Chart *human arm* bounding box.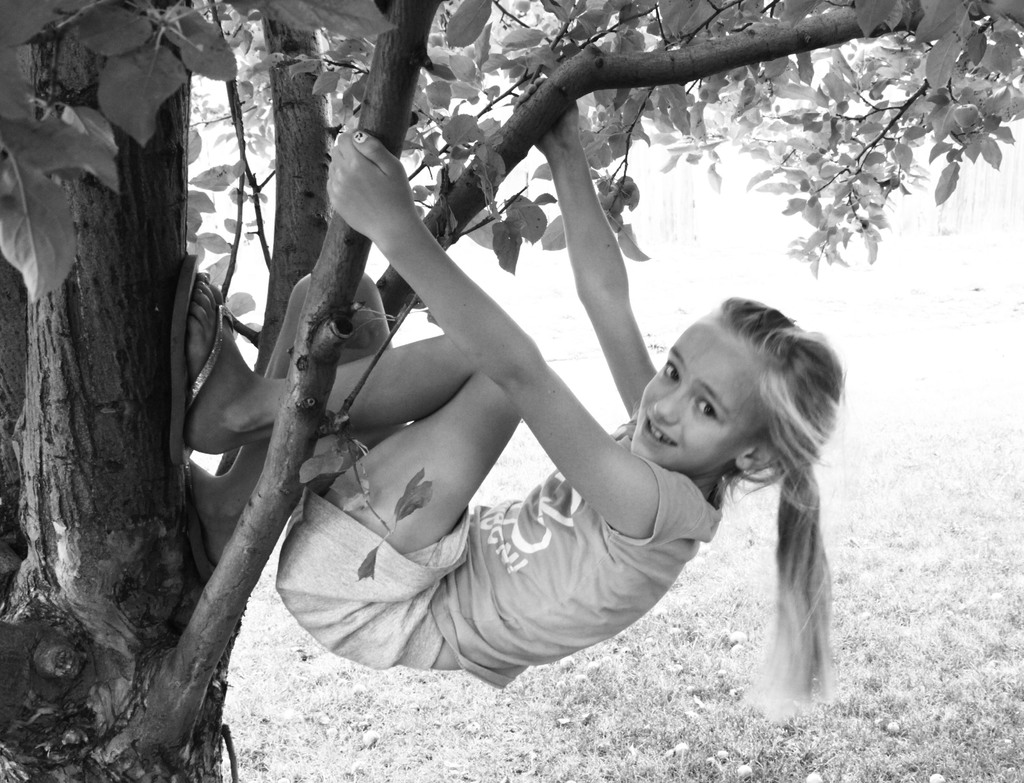
Charted: detection(321, 113, 663, 540).
